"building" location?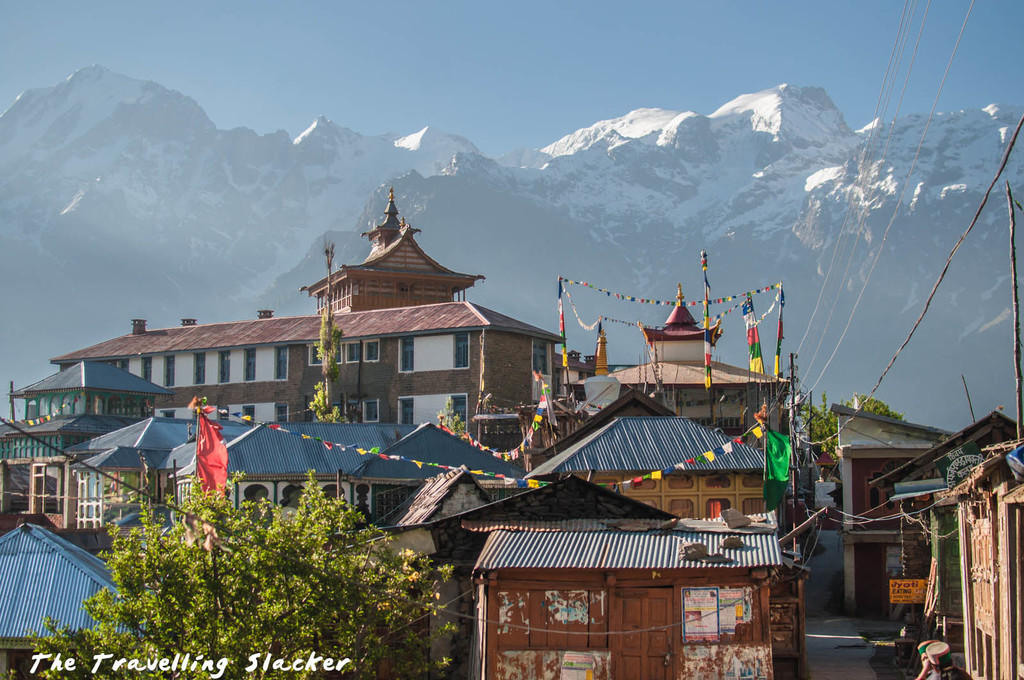
bbox=(825, 392, 951, 606)
